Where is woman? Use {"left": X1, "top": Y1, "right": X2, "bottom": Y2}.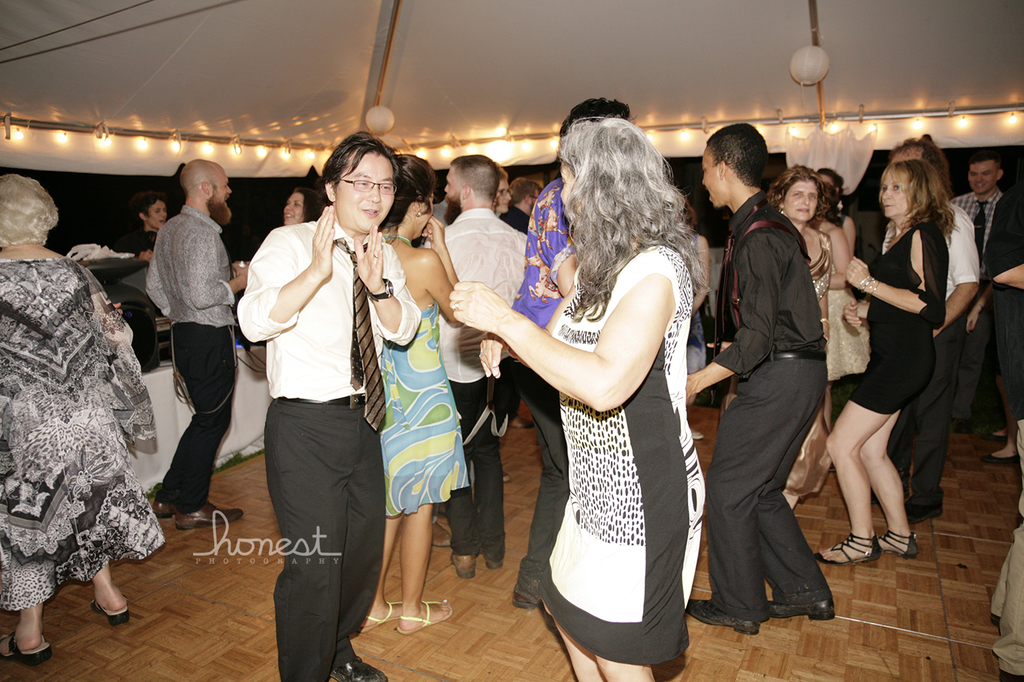
{"left": 983, "top": 357, "right": 1023, "bottom": 469}.
